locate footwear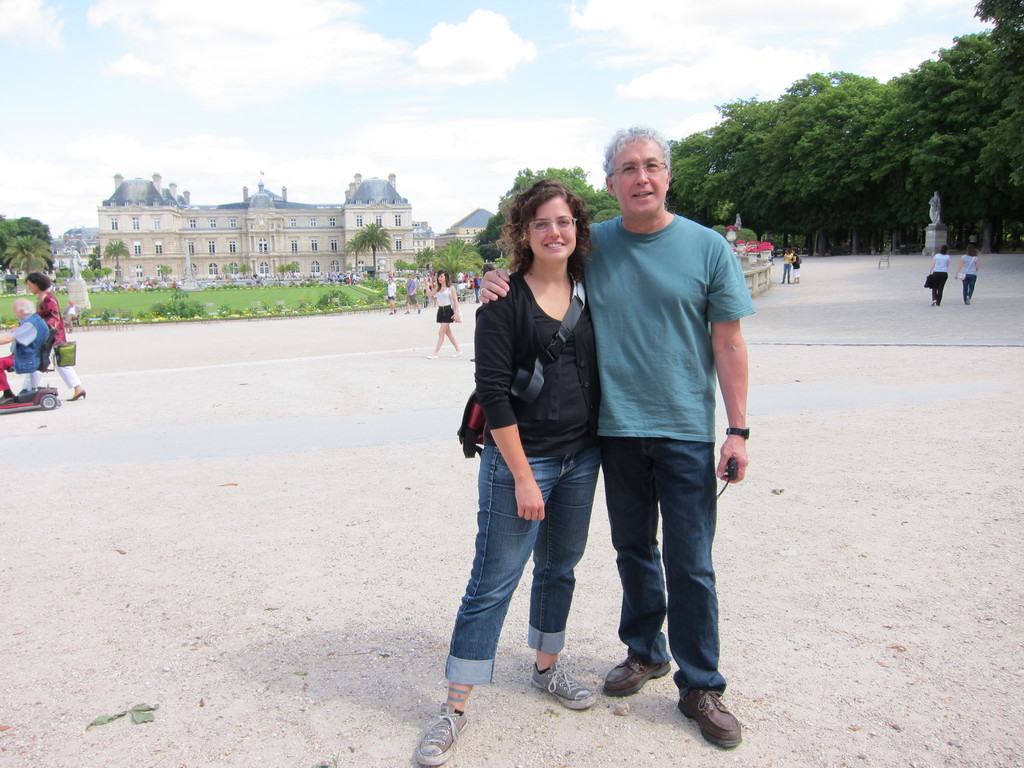
(676,677,745,749)
